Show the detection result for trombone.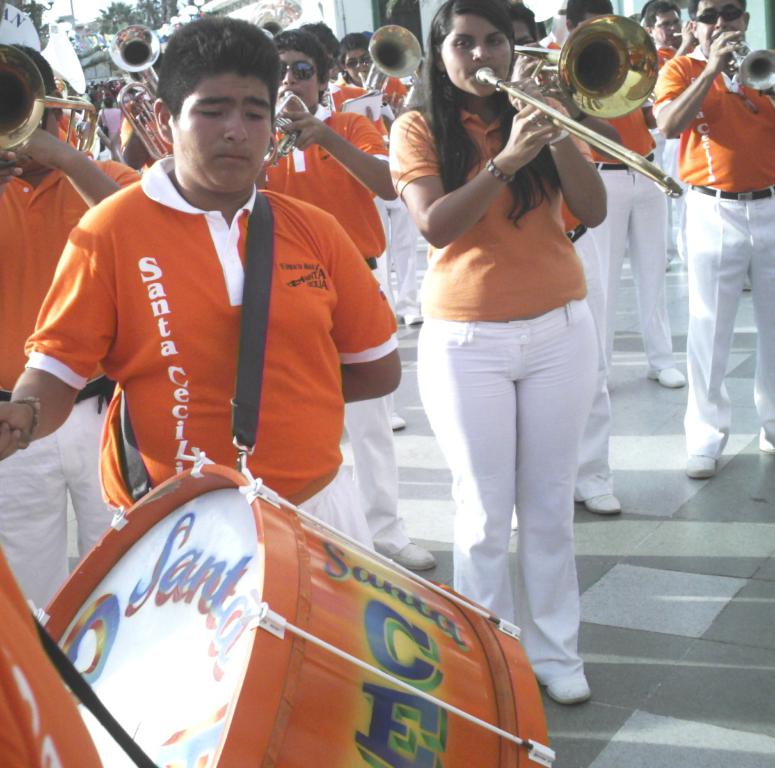
{"left": 471, "top": 13, "right": 684, "bottom": 194}.
